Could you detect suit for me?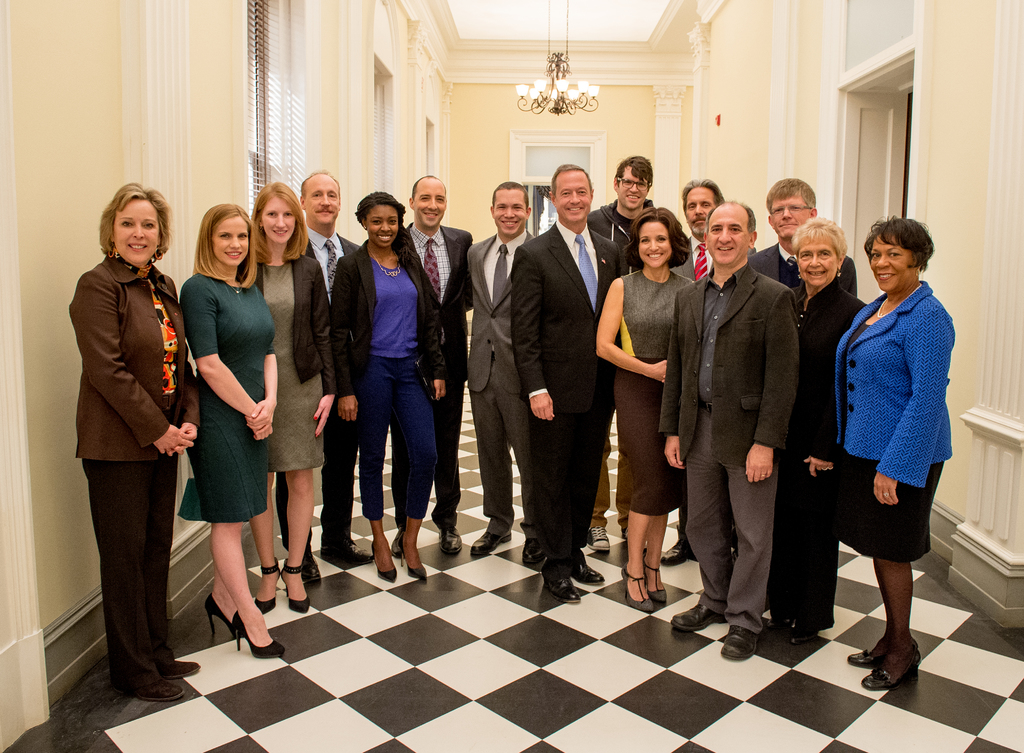
Detection result: [836,279,956,489].
